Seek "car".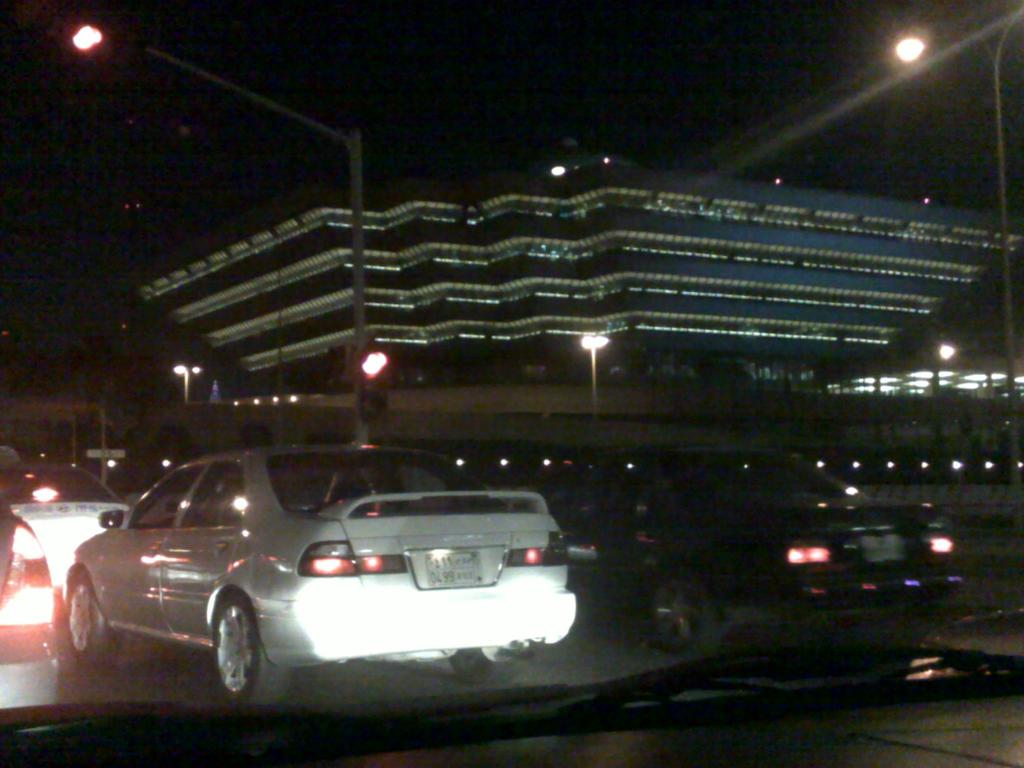
select_region(0, 462, 133, 633).
